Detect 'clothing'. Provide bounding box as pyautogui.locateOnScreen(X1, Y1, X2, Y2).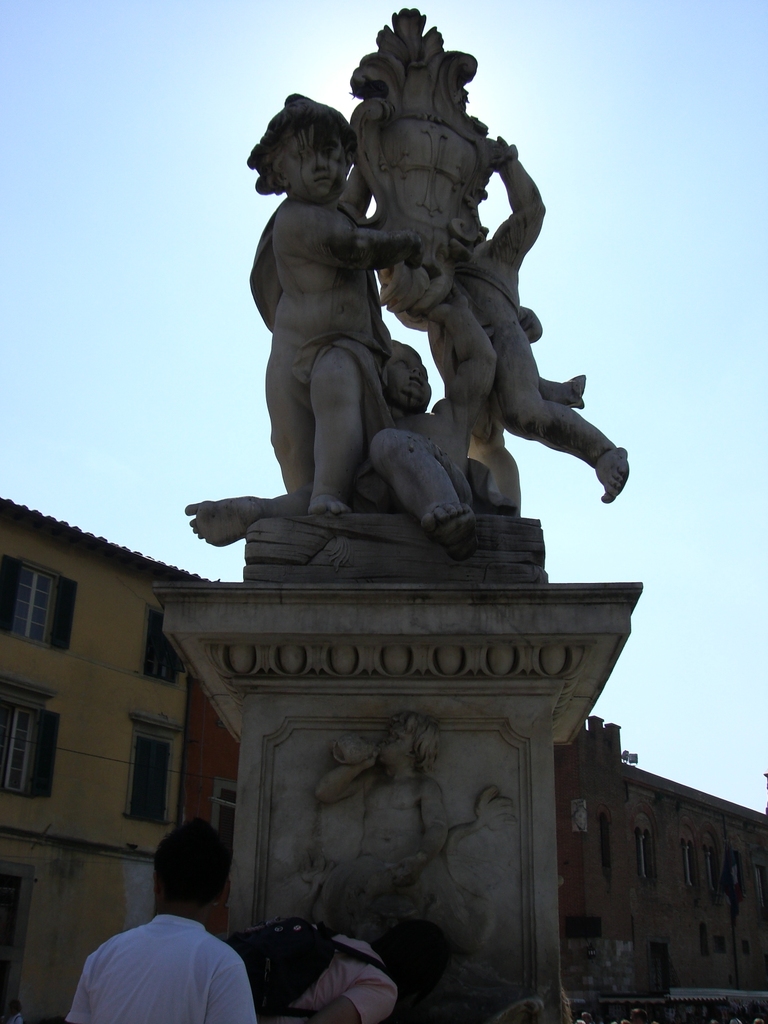
pyautogui.locateOnScreen(65, 895, 254, 1014).
